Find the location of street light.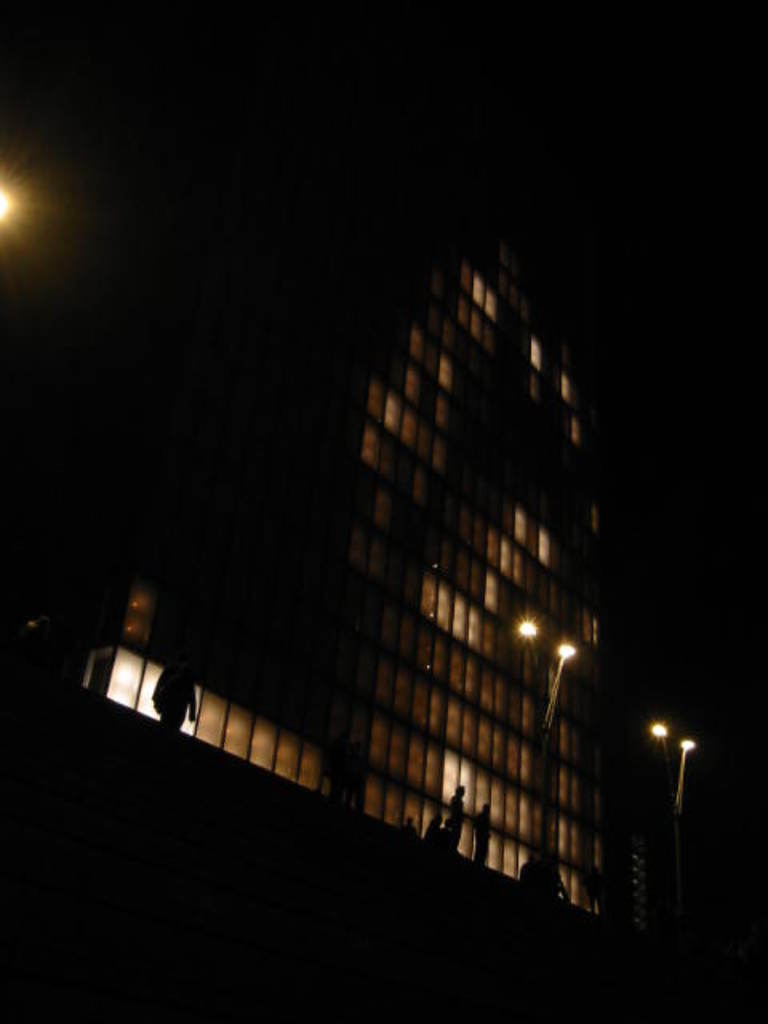
Location: <box>648,717,669,765</box>.
